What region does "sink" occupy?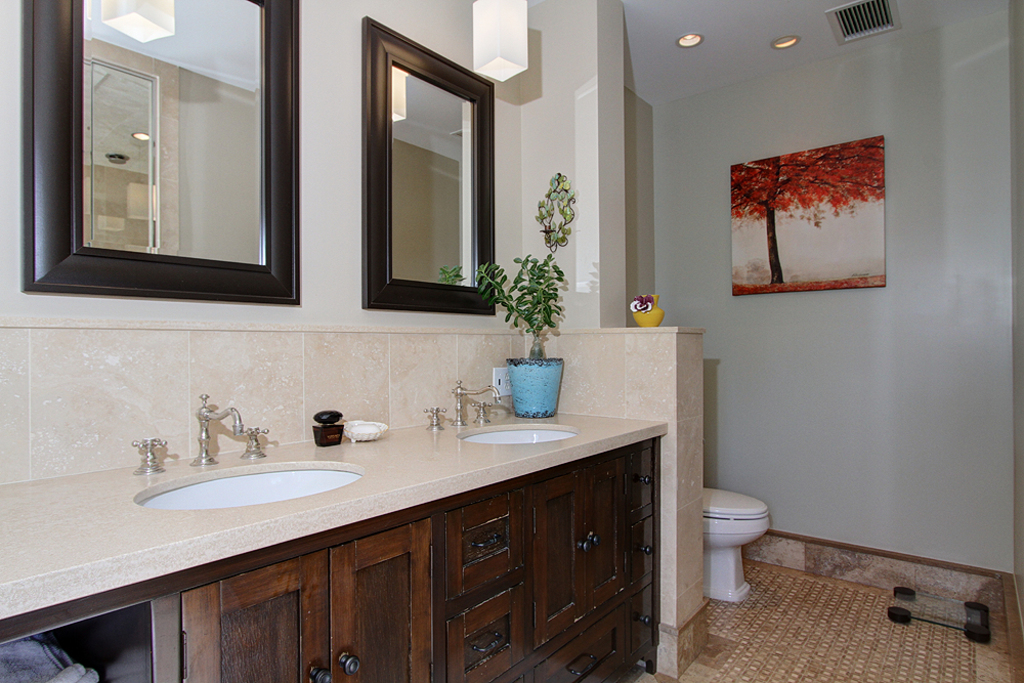
[126, 395, 365, 511].
